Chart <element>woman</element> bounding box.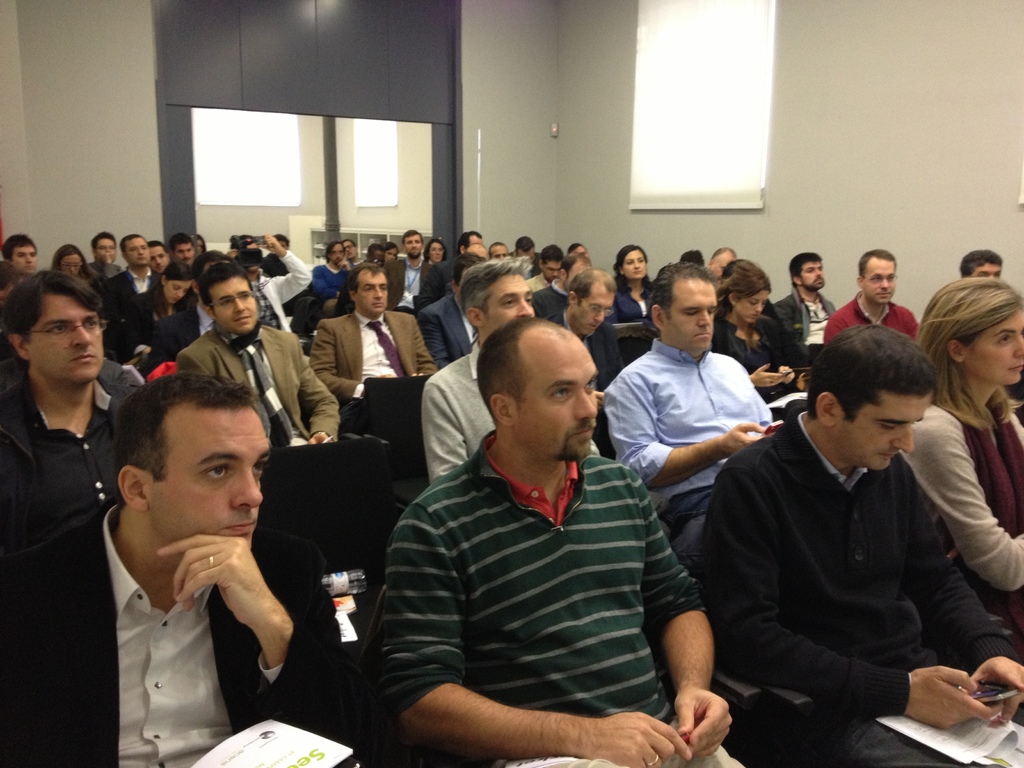
Charted: Rect(902, 278, 1023, 650).
